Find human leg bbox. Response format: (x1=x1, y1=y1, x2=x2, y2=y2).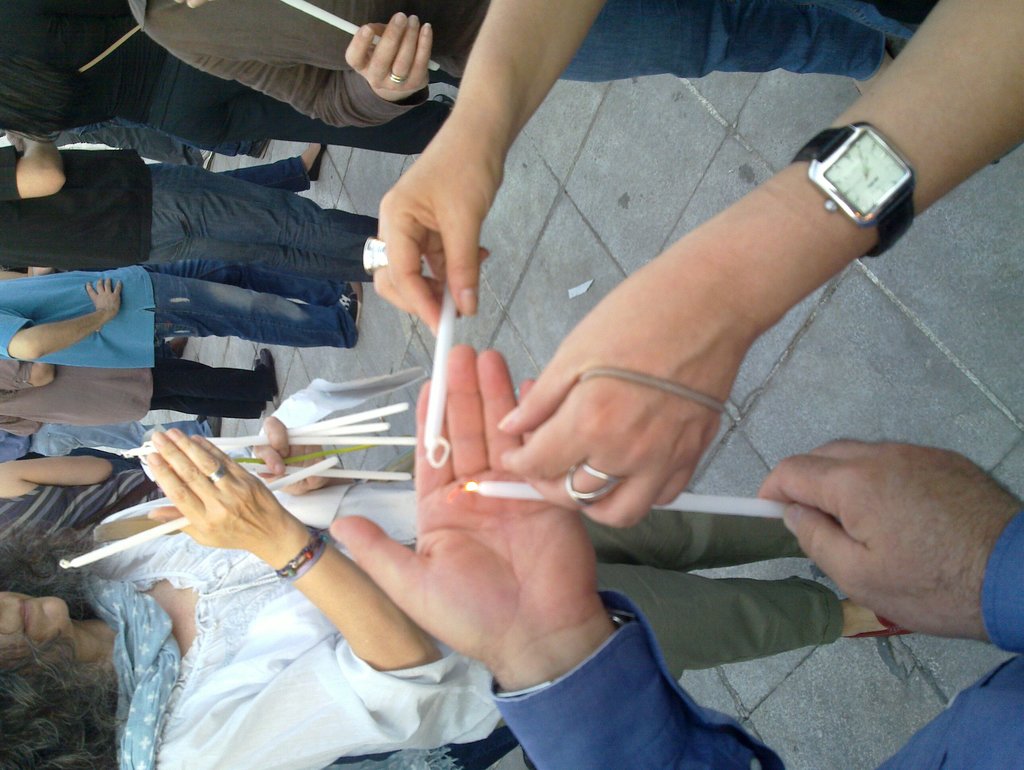
(x1=159, y1=240, x2=370, y2=284).
